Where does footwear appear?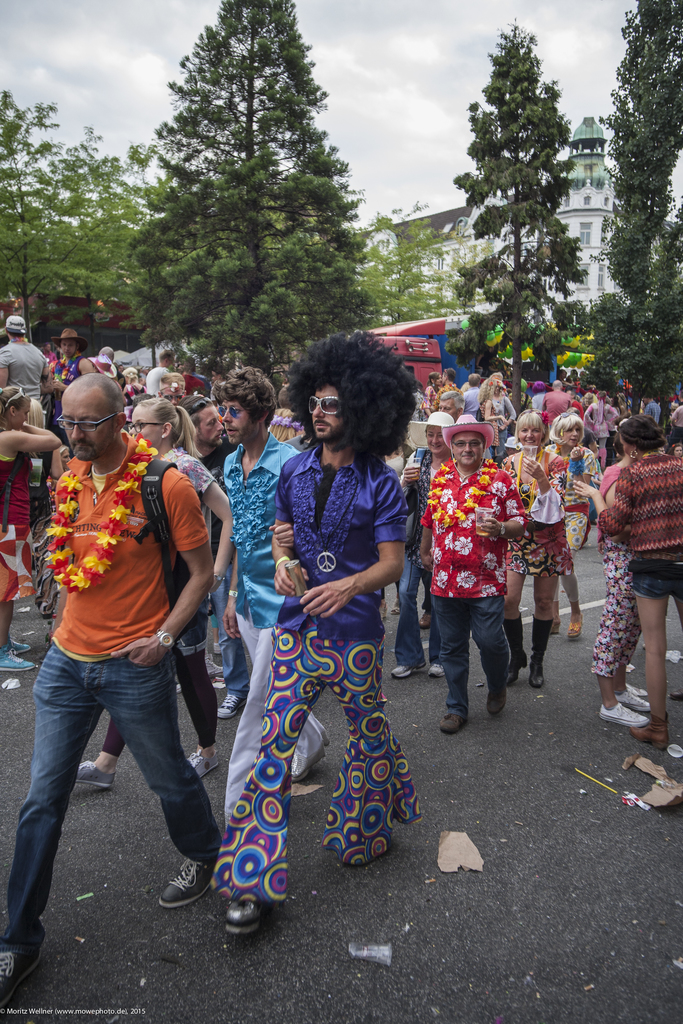
Appears at [x1=70, y1=748, x2=115, y2=803].
